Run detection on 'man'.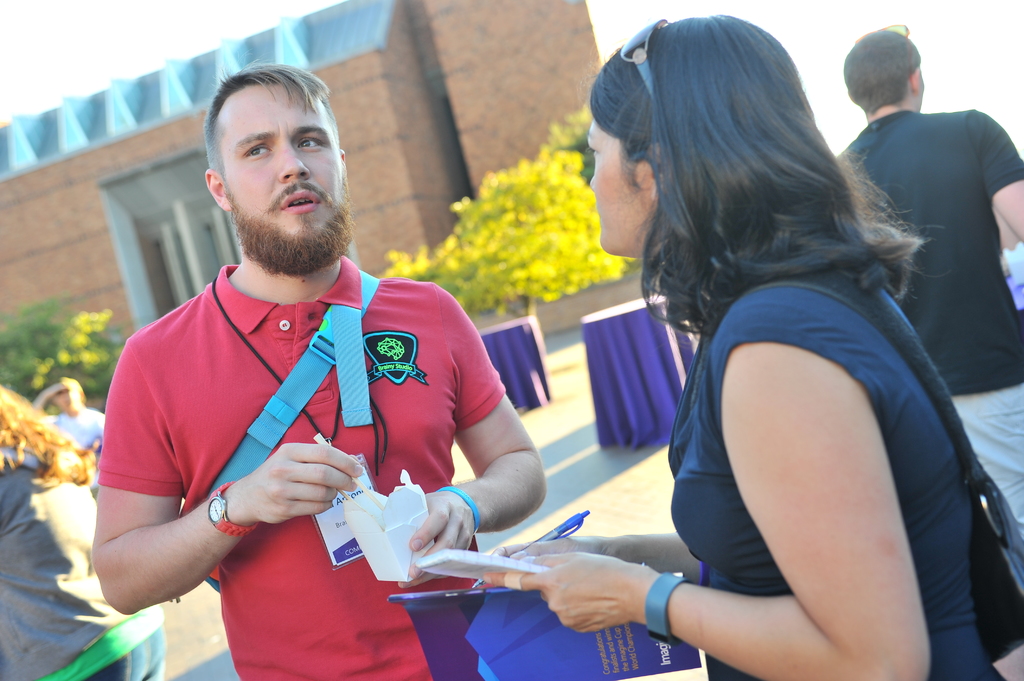
Result: <bbox>110, 72, 570, 658</bbox>.
